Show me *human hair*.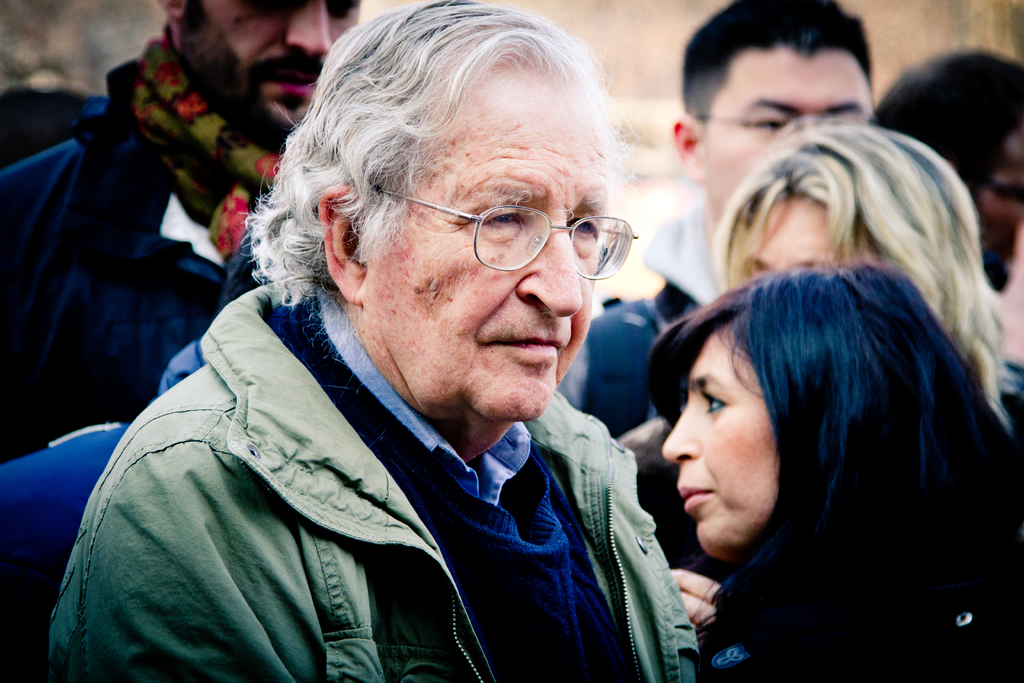
*human hair* is here: {"left": 706, "top": 120, "right": 1007, "bottom": 415}.
